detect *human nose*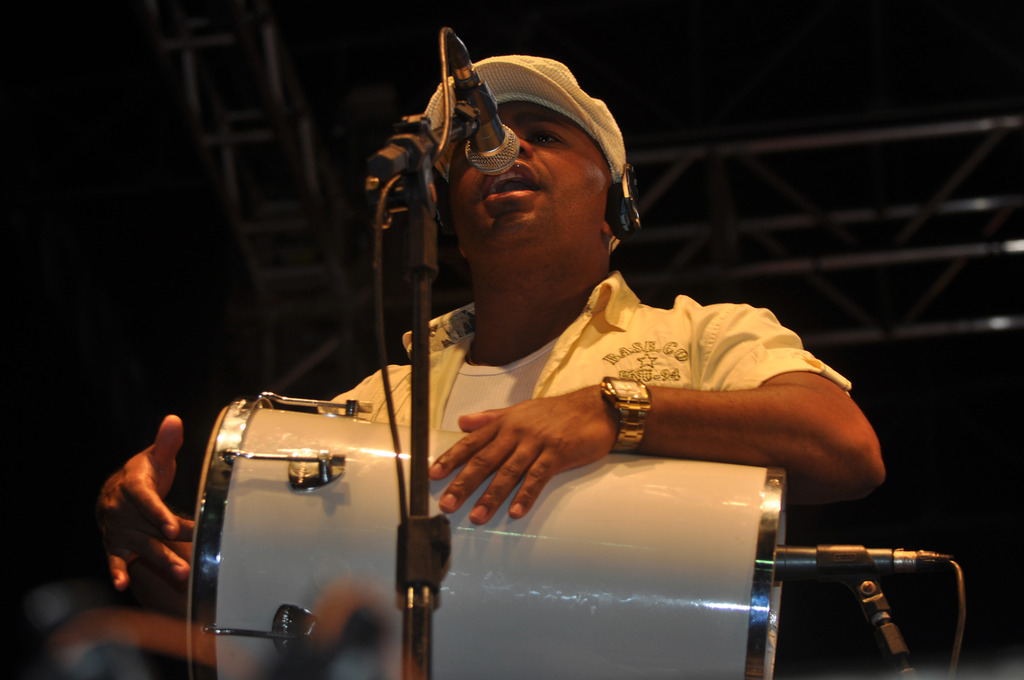
crop(509, 124, 533, 158)
